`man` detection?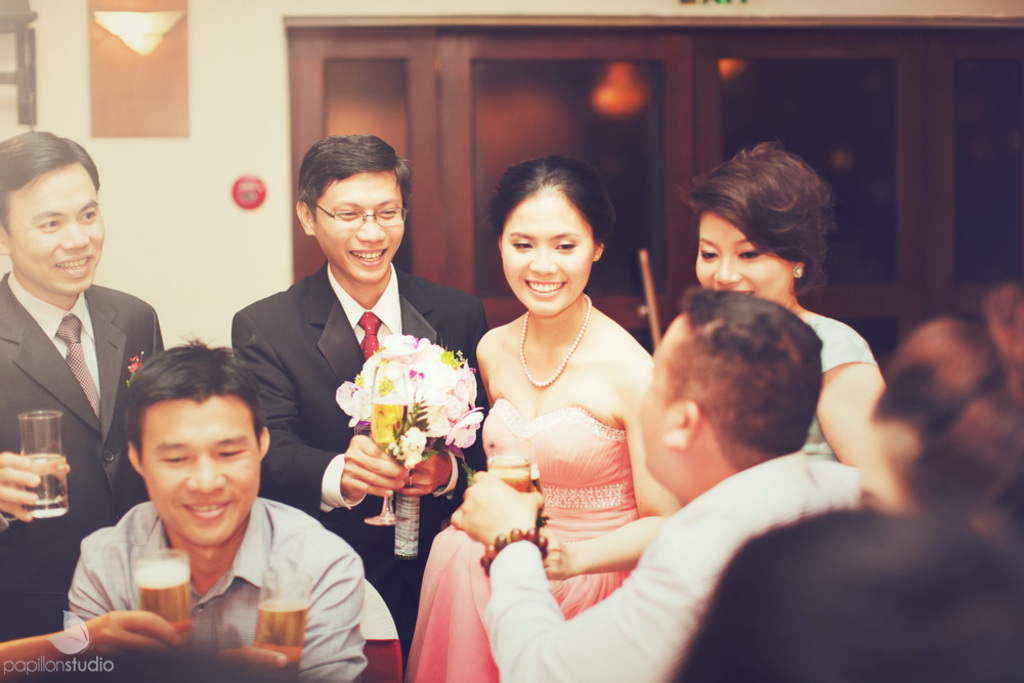
Rect(453, 286, 859, 682)
